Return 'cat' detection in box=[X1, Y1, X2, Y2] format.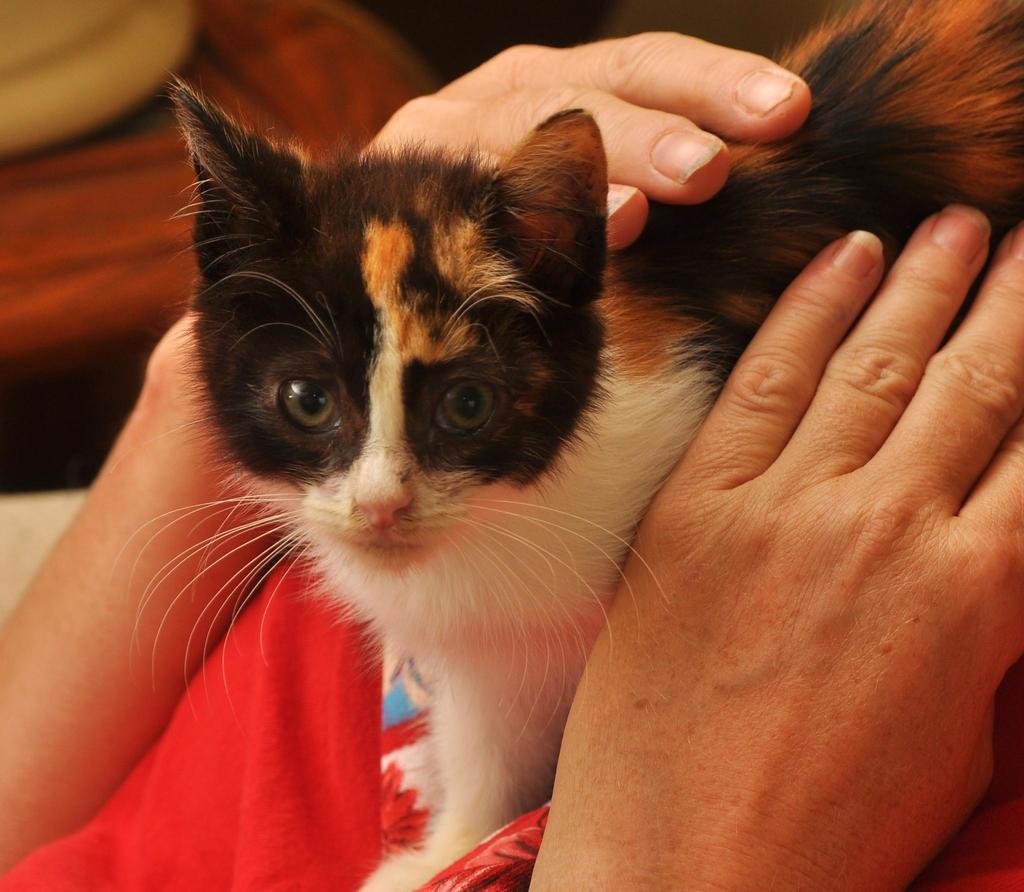
box=[107, 0, 1023, 891].
